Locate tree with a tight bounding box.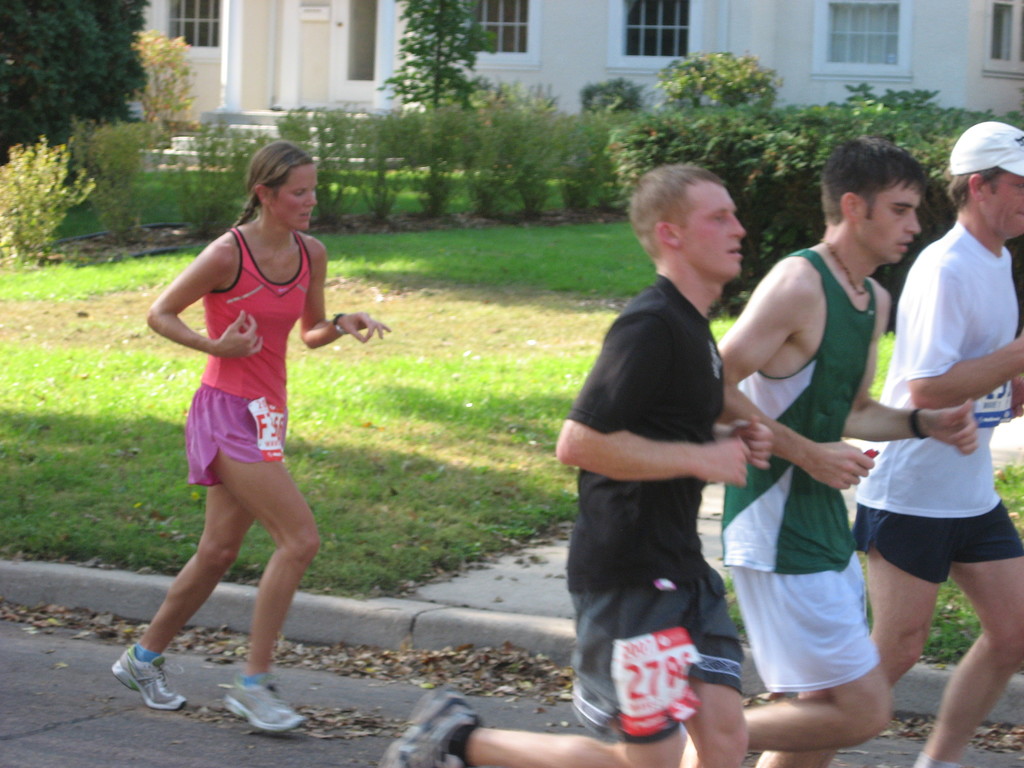
(left=372, top=0, right=504, bottom=125).
